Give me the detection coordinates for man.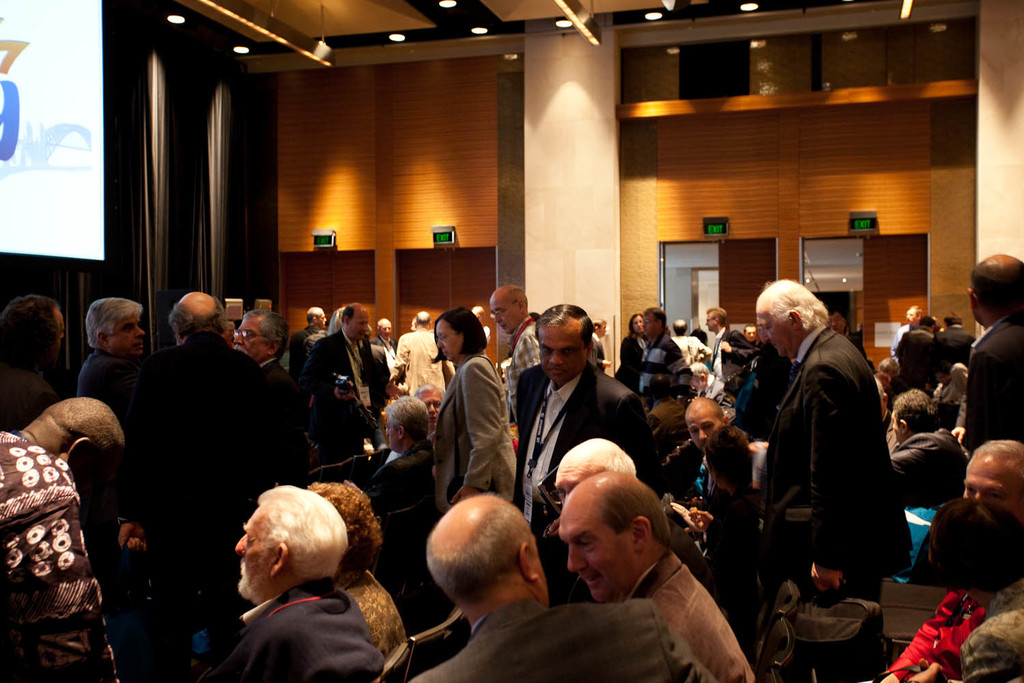
region(550, 427, 720, 599).
